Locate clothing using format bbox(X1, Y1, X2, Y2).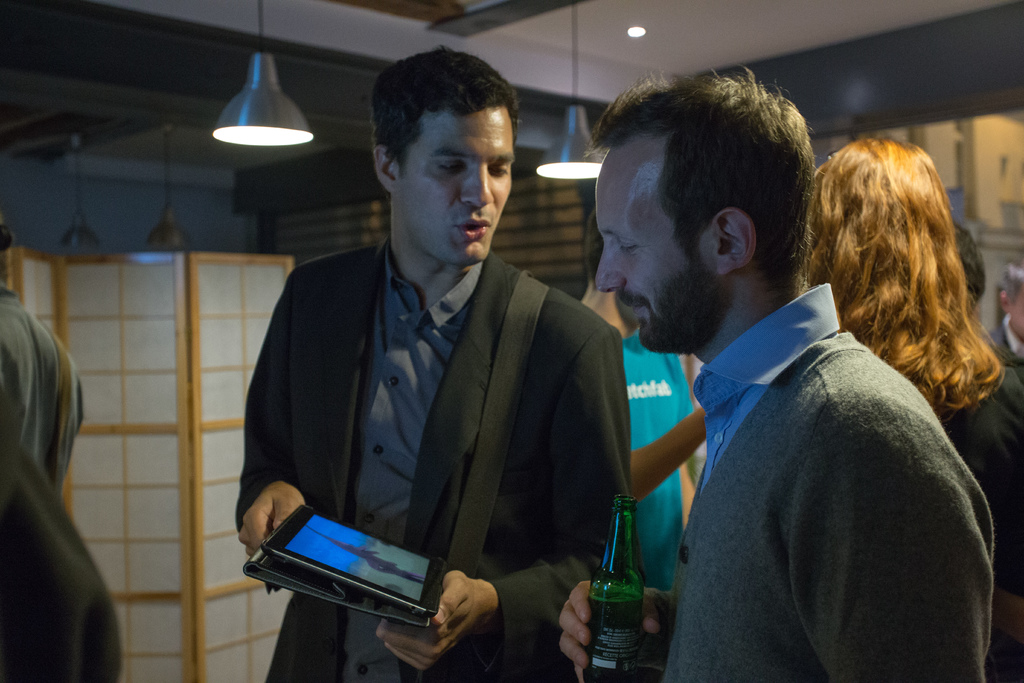
bbox(988, 311, 1023, 379).
